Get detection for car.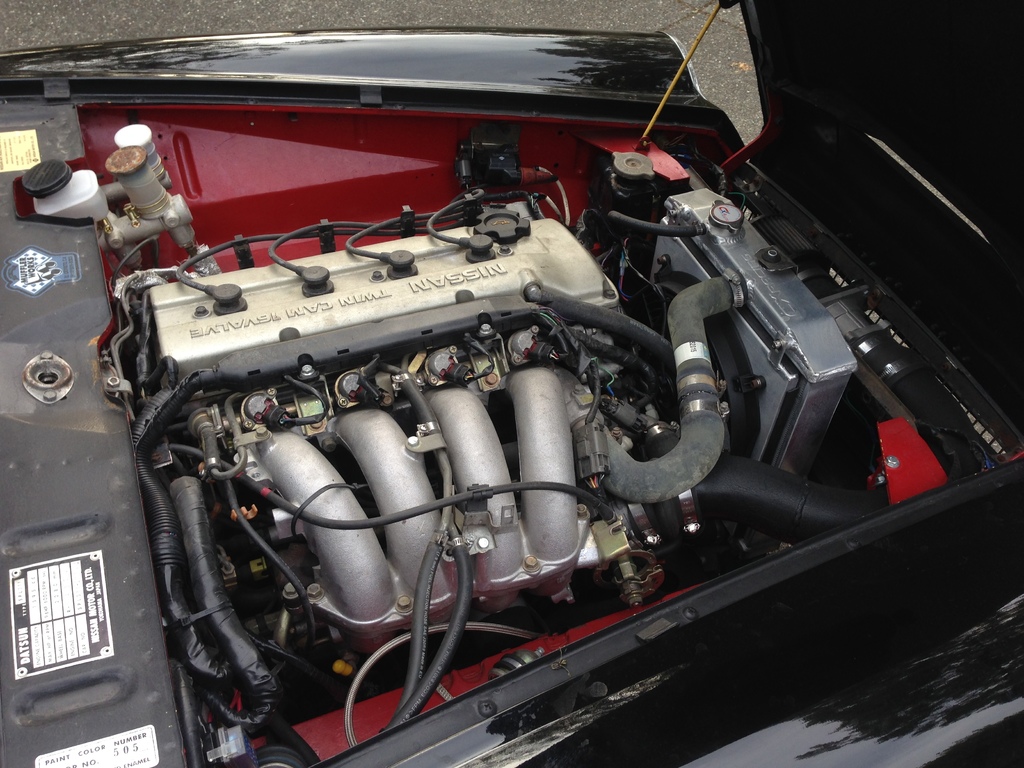
Detection: [left=0, top=0, right=1023, bottom=767].
